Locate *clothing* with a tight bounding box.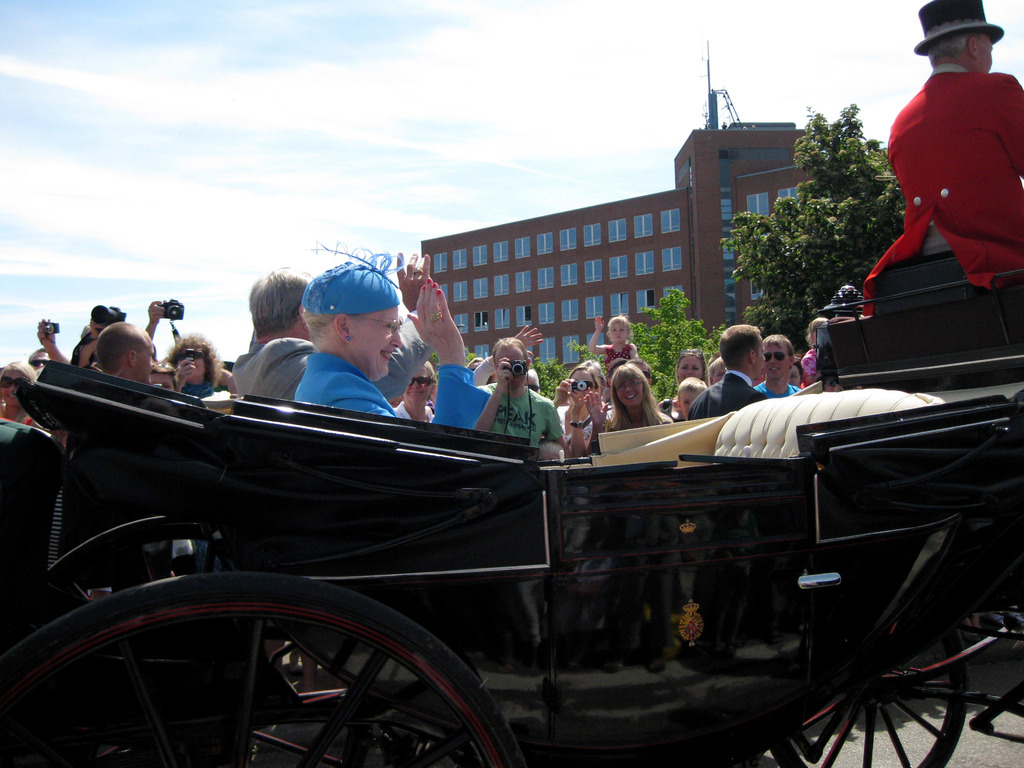
detection(291, 348, 399, 416).
